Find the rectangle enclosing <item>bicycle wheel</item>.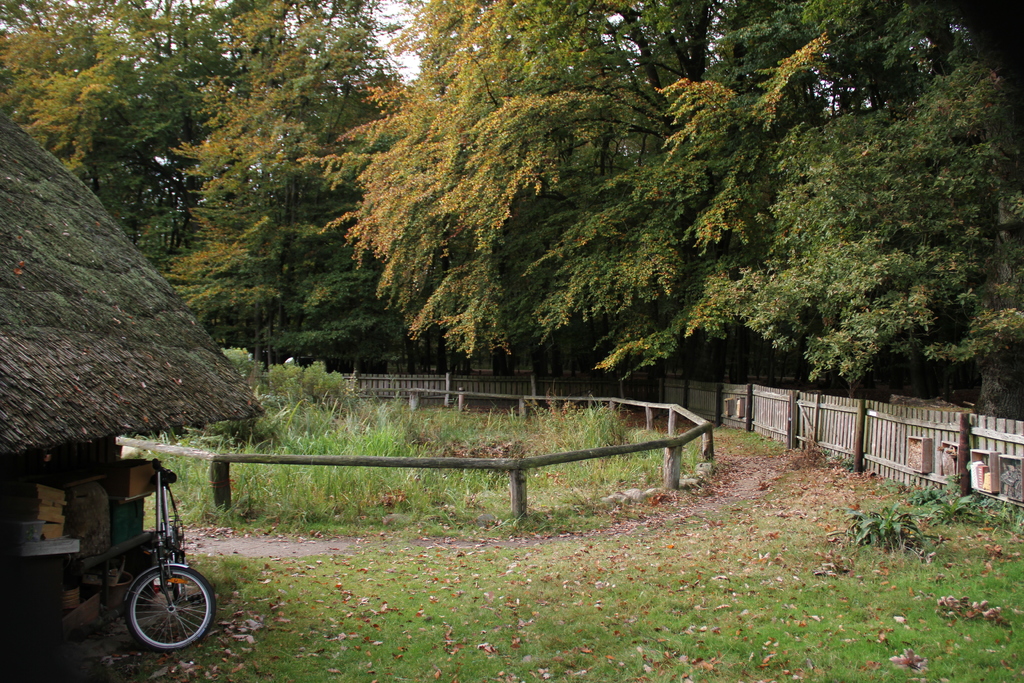
[x1=123, y1=566, x2=204, y2=664].
